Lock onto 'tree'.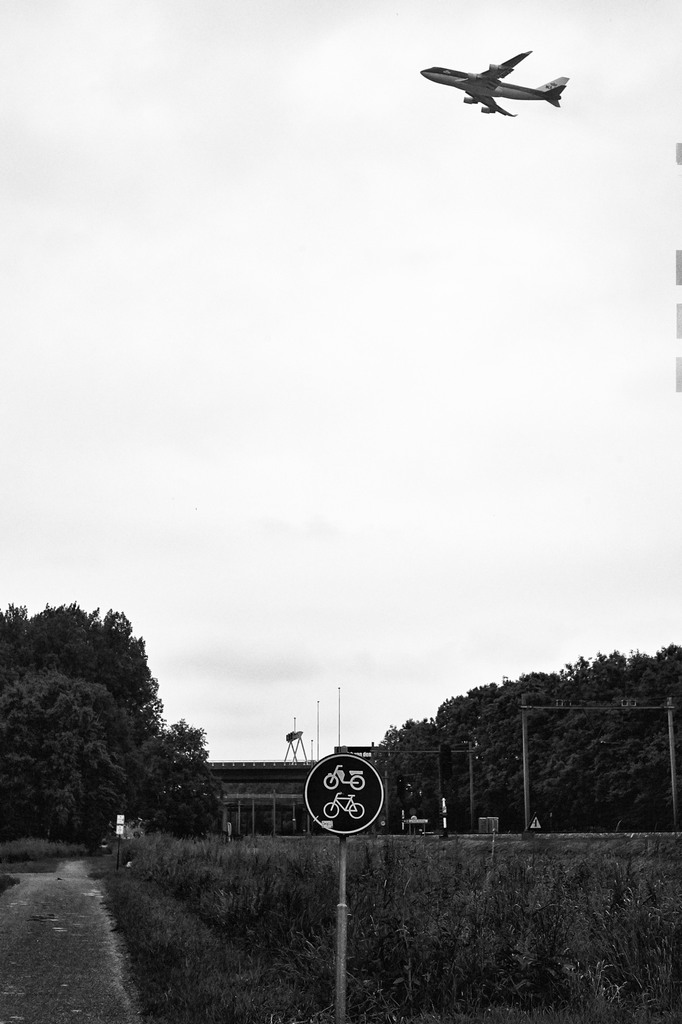
Locked: region(527, 666, 572, 826).
